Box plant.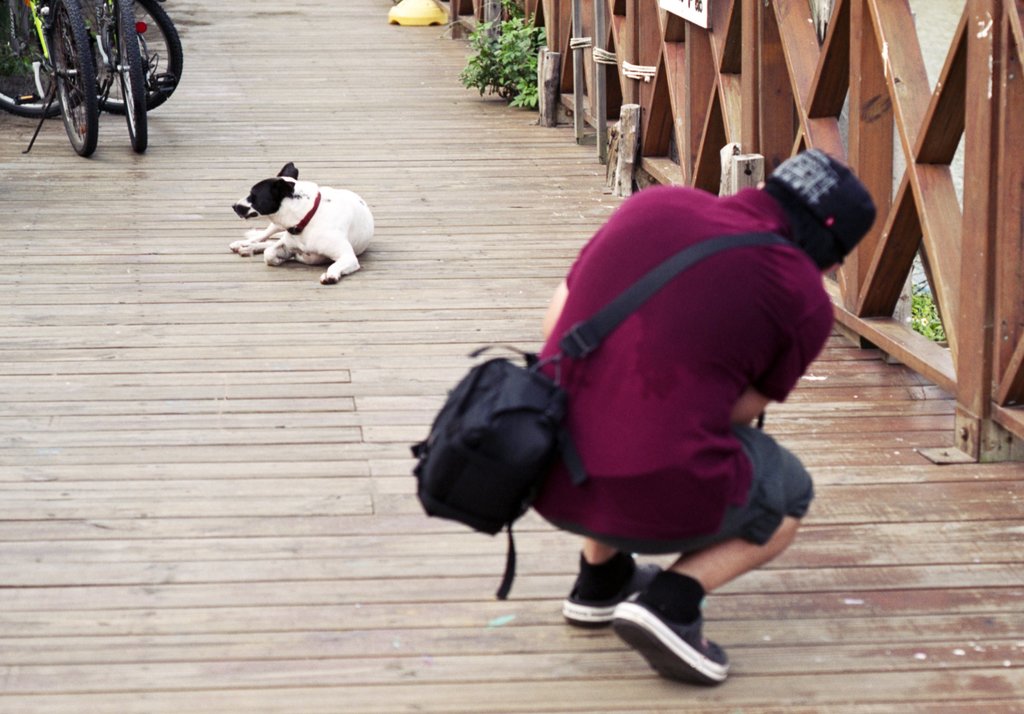
(x1=0, y1=0, x2=120, y2=76).
